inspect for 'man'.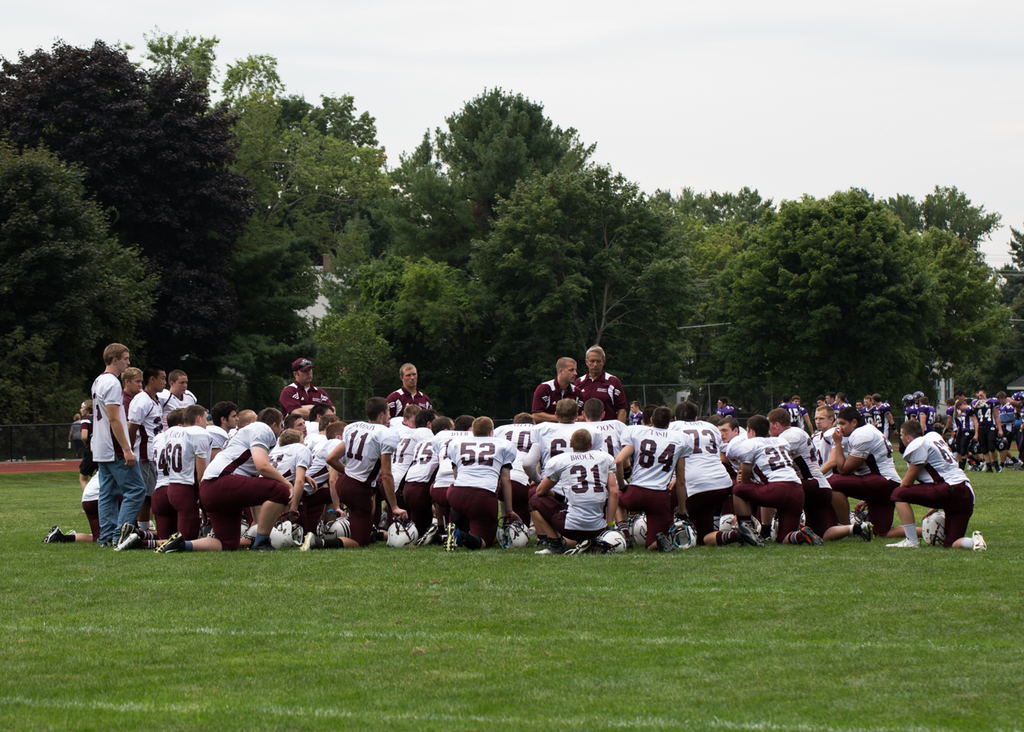
Inspection: pyautogui.locateOnScreen(520, 408, 602, 539).
